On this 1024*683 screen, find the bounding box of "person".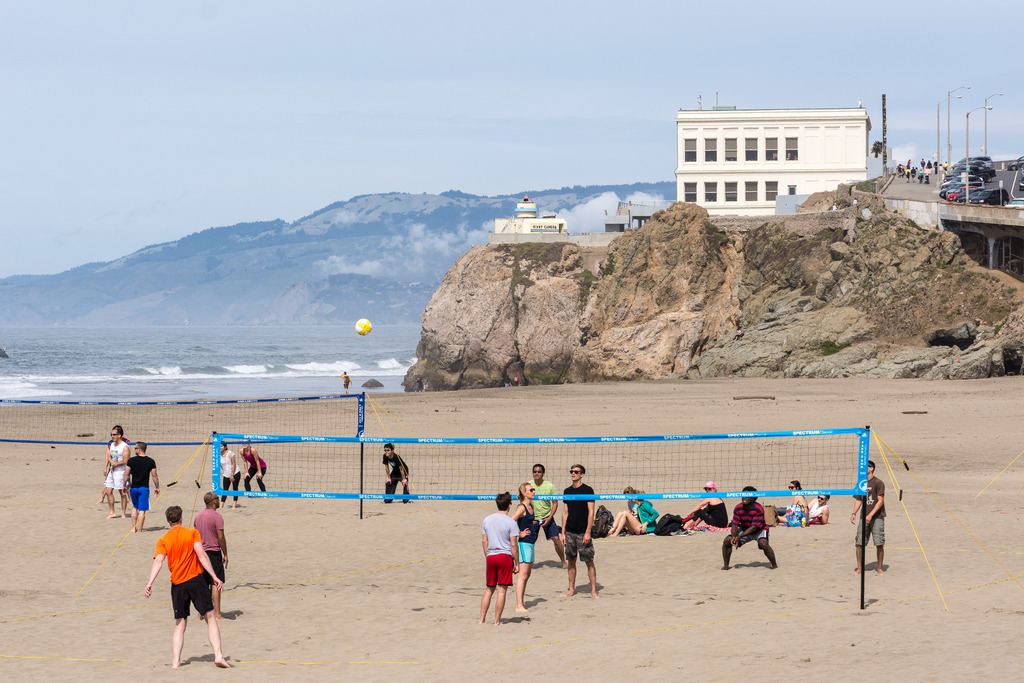
Bounding box: (left=514, top=481, right=538, bottom=614).
